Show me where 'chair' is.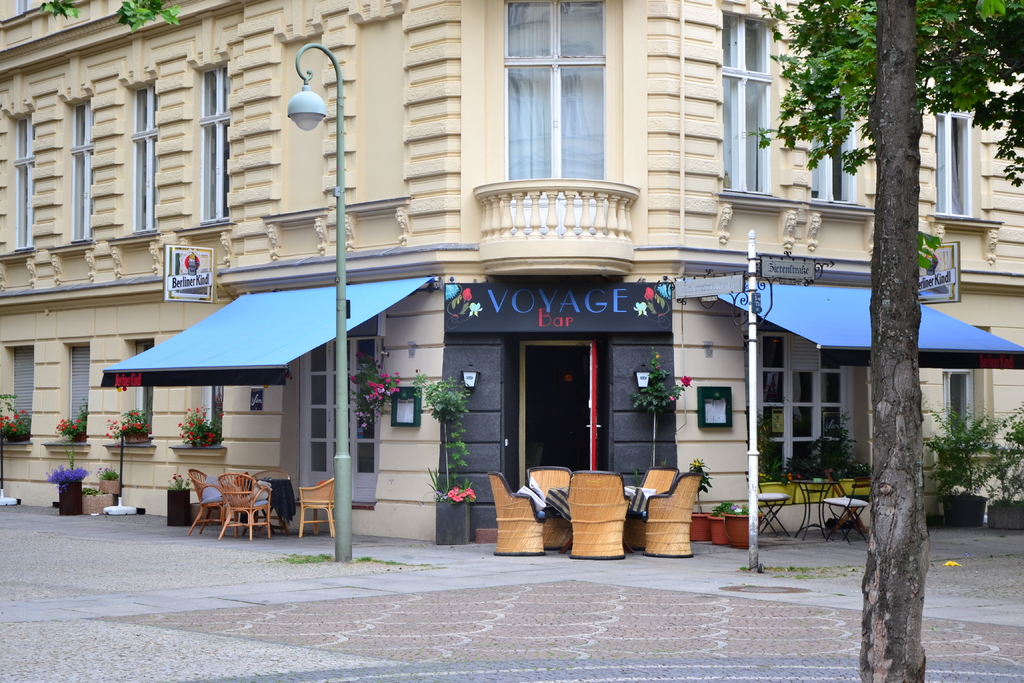
'chair' is at x1=822, y1=477, x2=867, y2=546.
